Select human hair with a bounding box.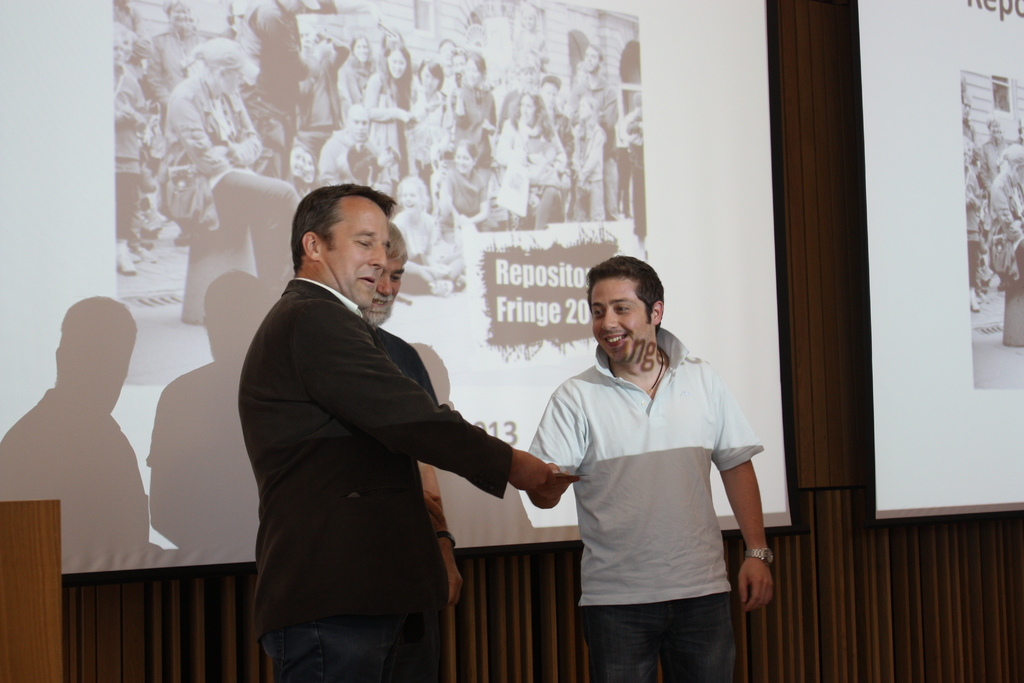
(983, 113, 1003, 127).
